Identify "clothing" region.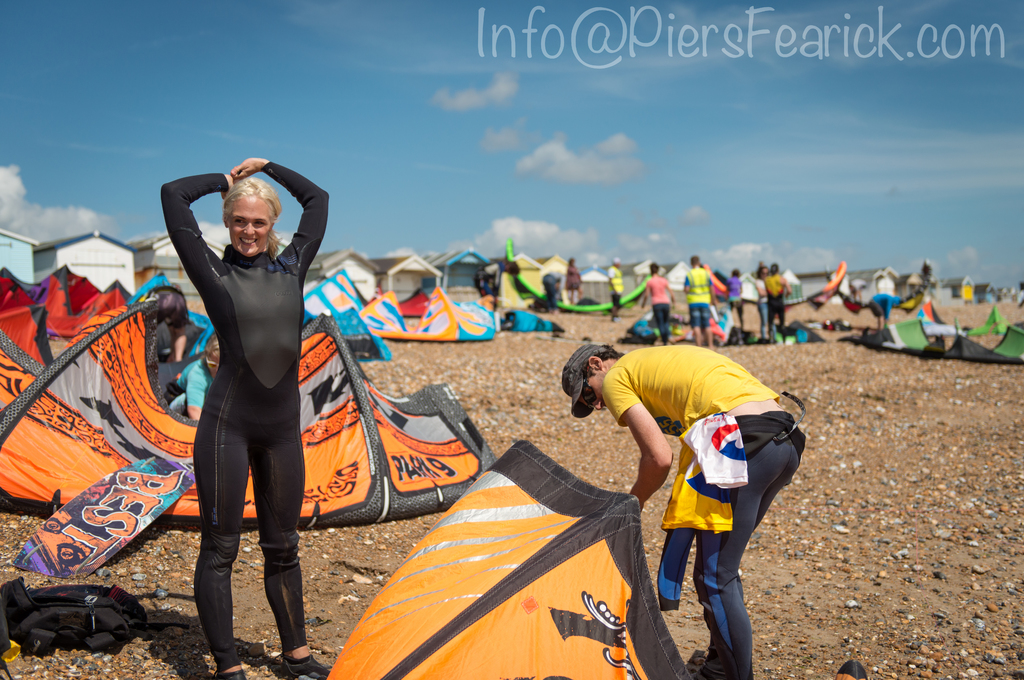
Region: [left=724, top=273, right=753, bottom=335].
